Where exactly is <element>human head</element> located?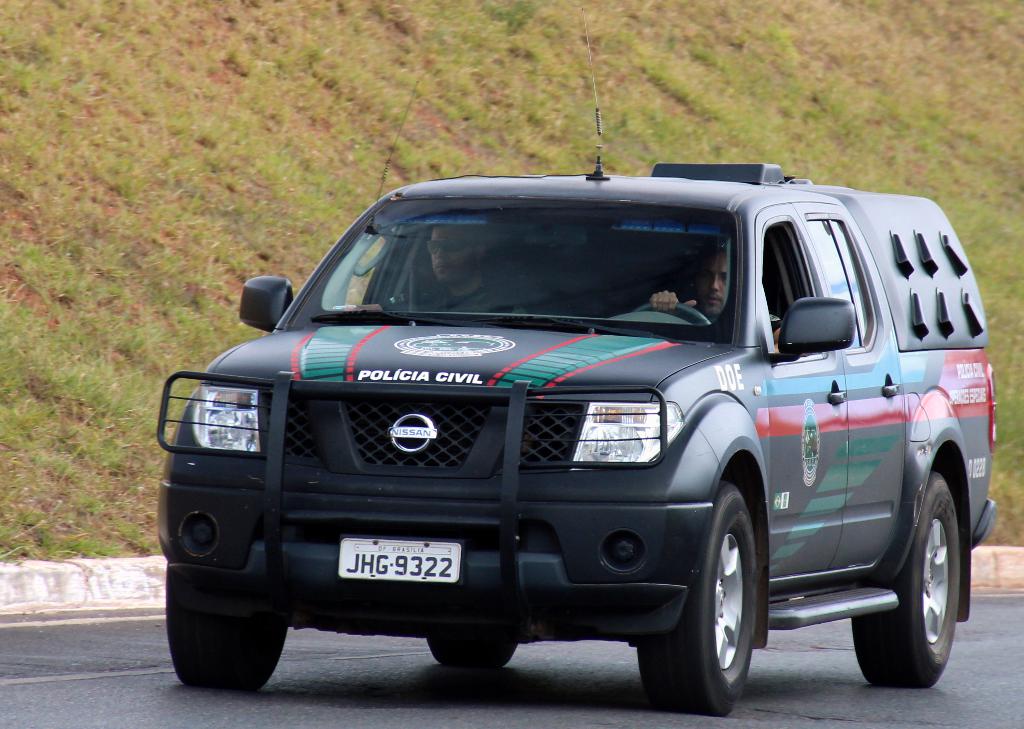
Its bounding box is BBox(430, 223, 490, 287).
